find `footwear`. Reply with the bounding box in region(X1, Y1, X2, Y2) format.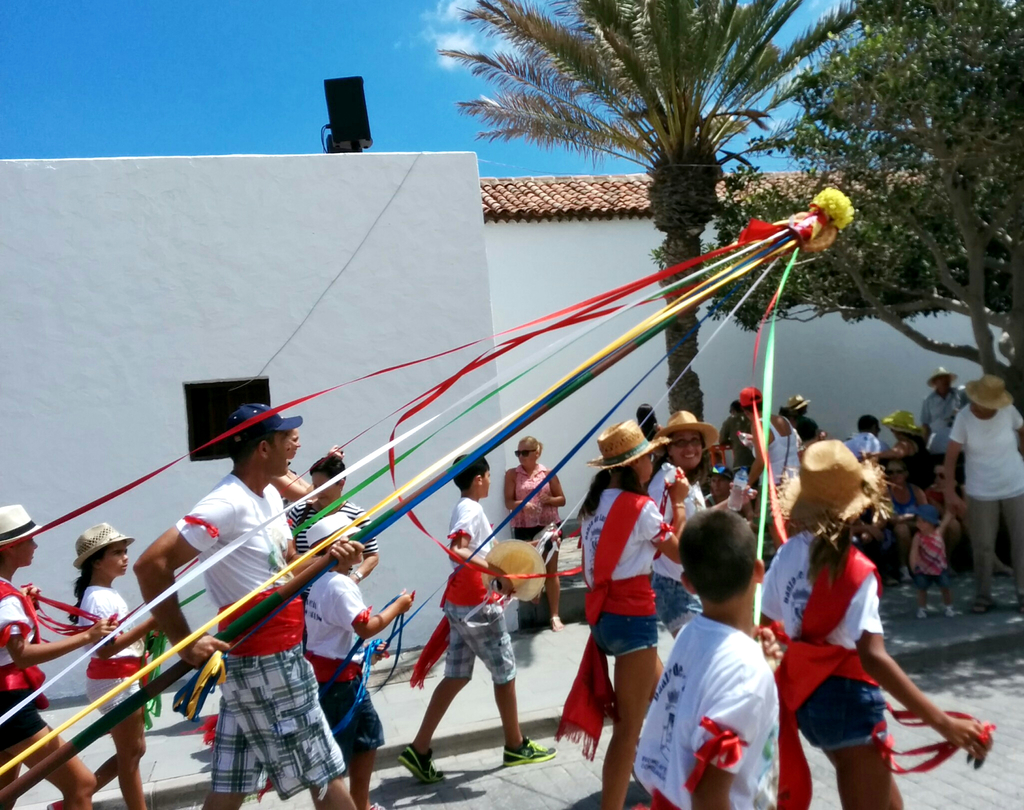
region(941, 604, 960, 617).
